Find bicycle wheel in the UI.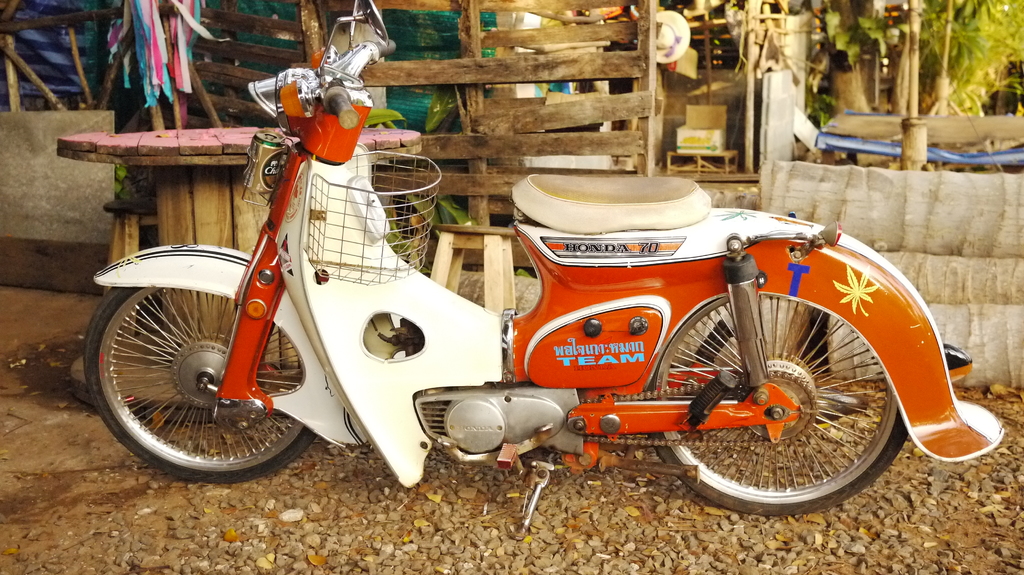
UI element at x1=88 y1=228 x2=317 y2=478.
